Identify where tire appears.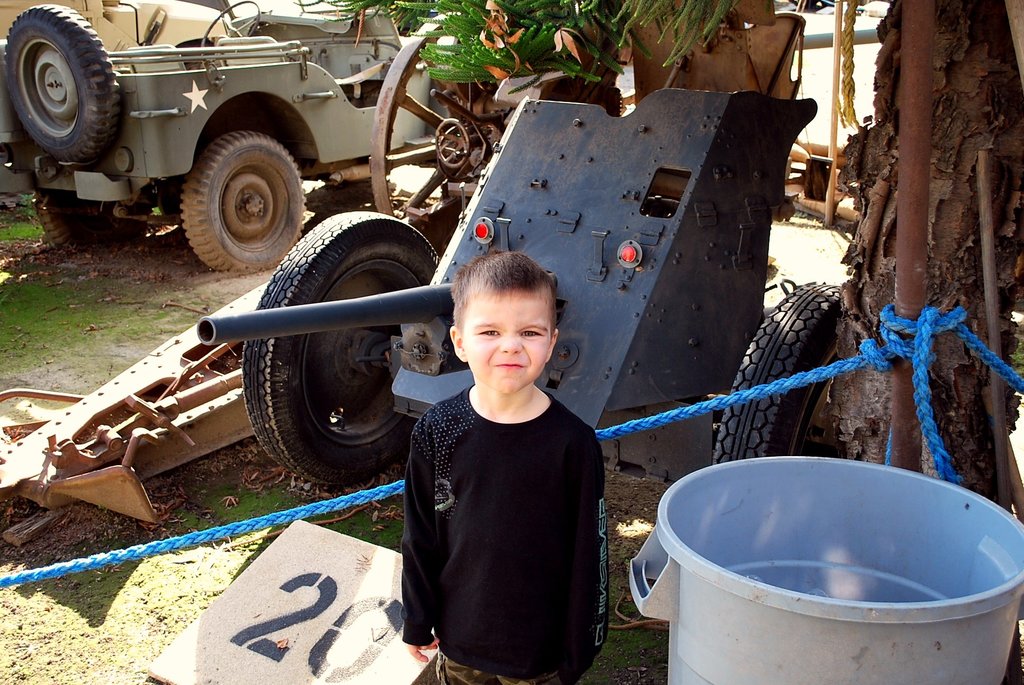
Appears at box=[710, 282, 848, 466].
